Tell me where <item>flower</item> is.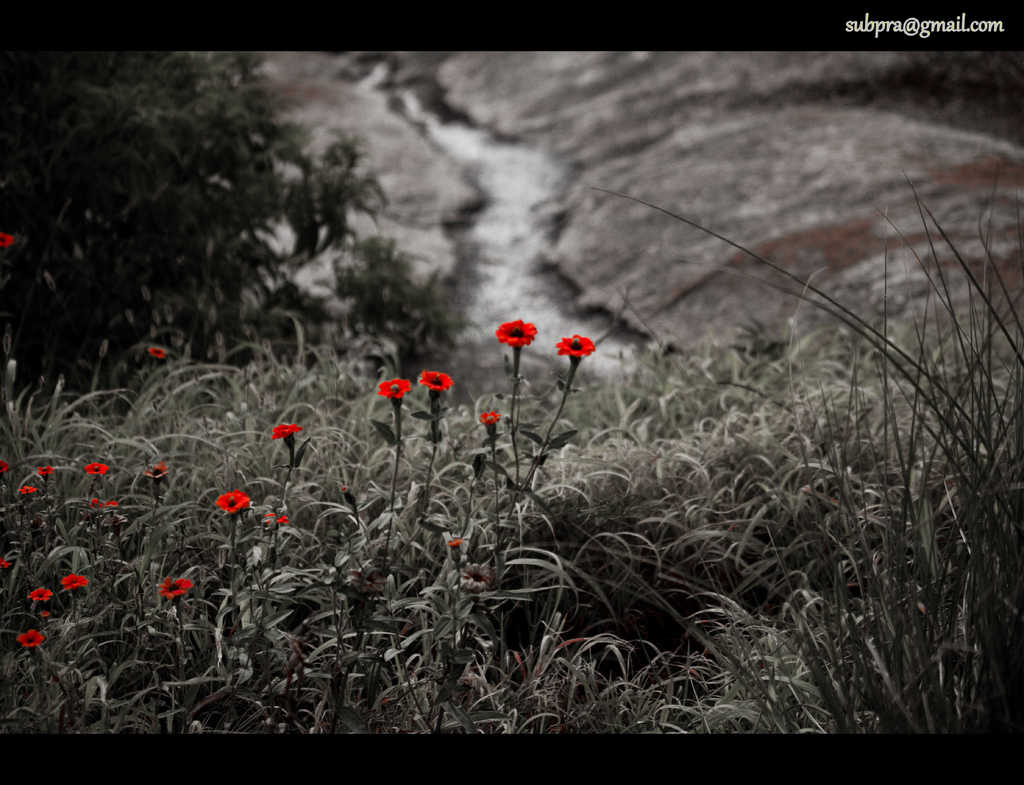
<item>flower</item> is at Rect(17, 488, 43, 495).
